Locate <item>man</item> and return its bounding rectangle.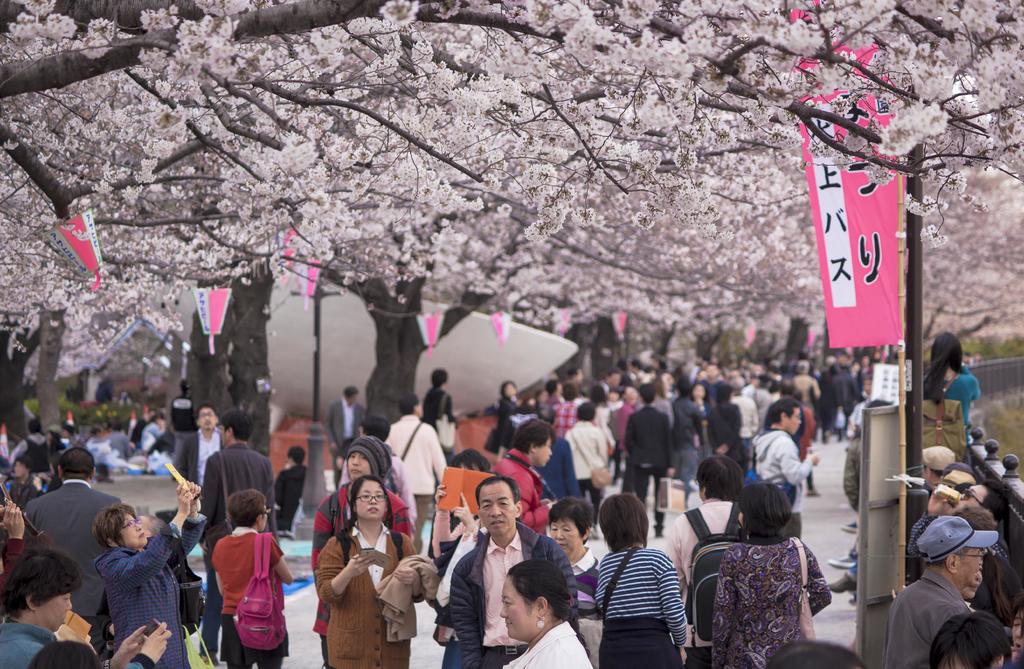
x1=23 y1=447 x2=121 y2=657.
